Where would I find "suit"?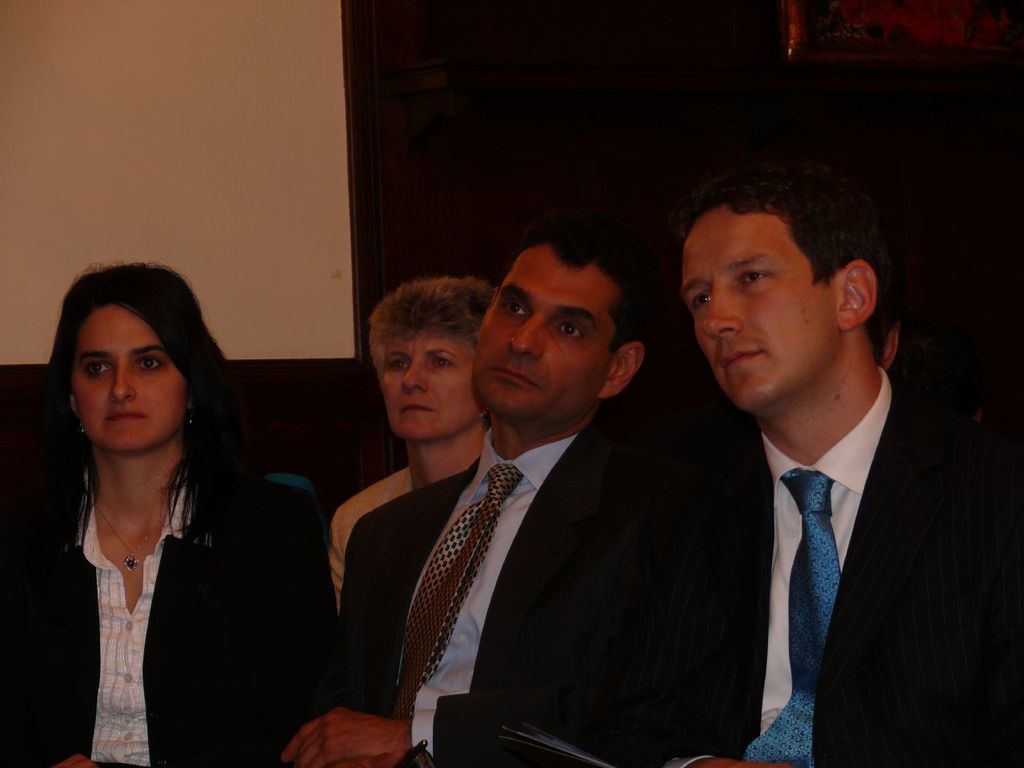
At x1=634, y1=298, x2=985, y2=746.
